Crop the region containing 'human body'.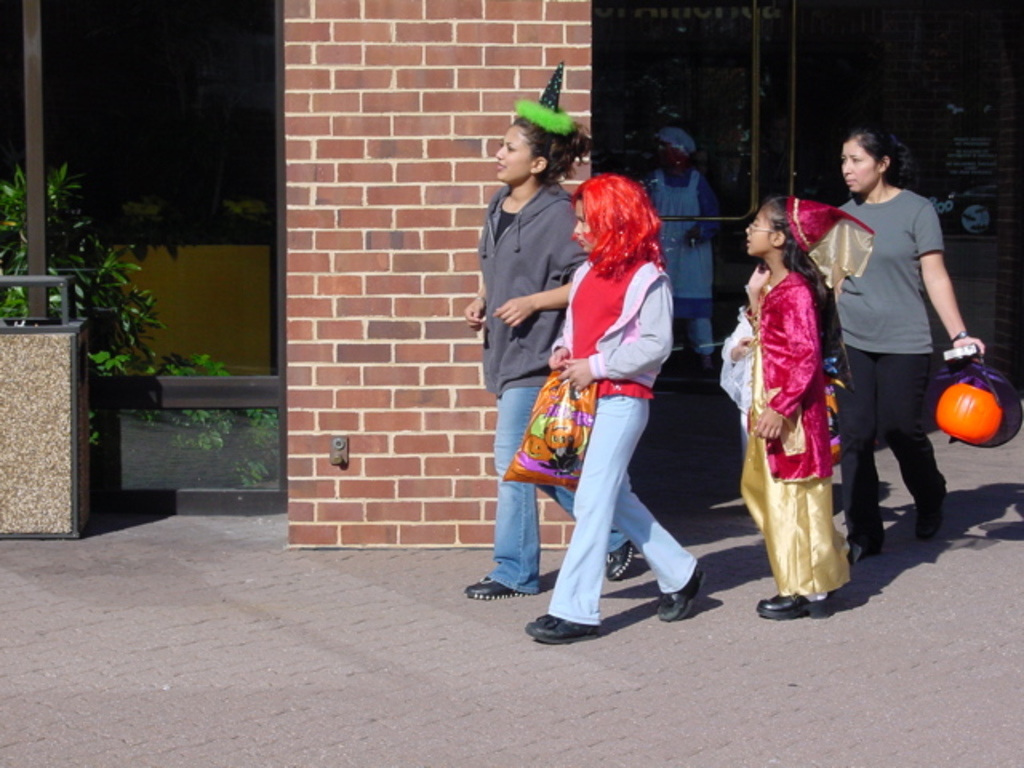
Crop region: l=448, t=59, r=634, b=610.
